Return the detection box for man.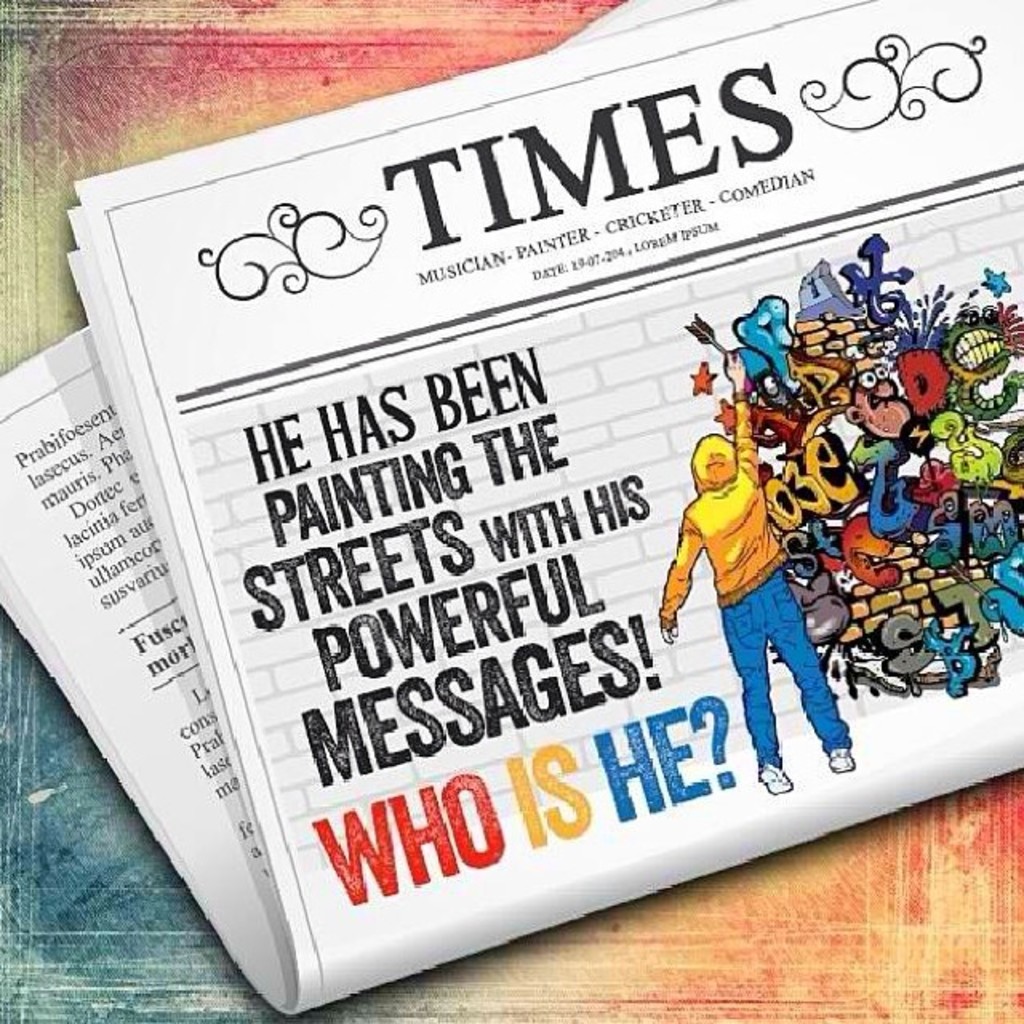
box(675, 422, 838, 797).
